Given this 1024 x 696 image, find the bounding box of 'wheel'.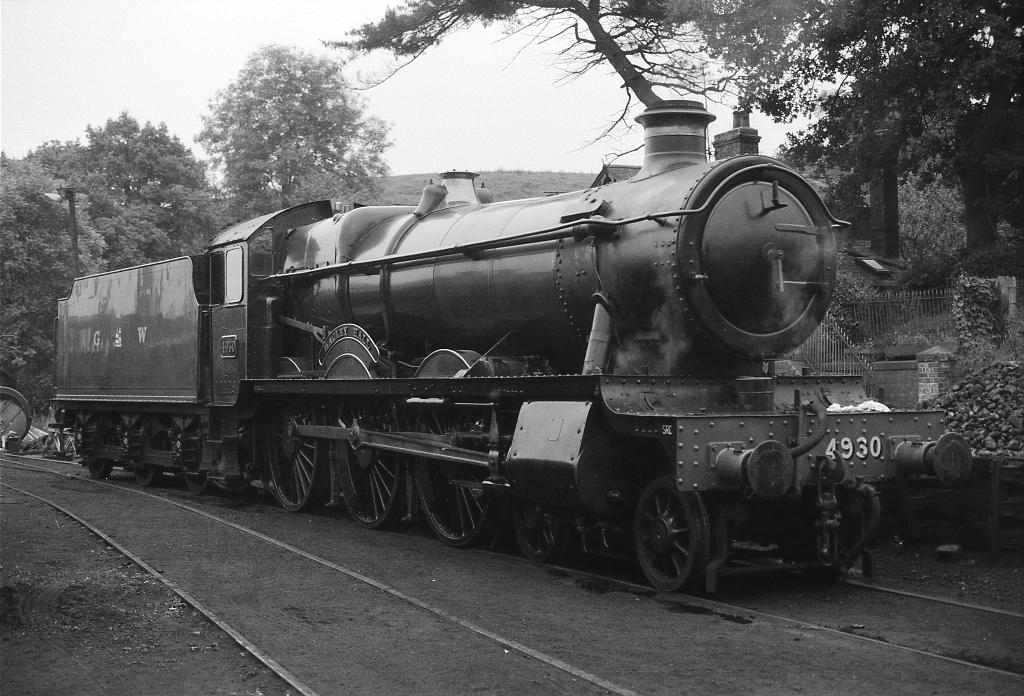
x1=510 y1=492 x2=564 y2=564.
